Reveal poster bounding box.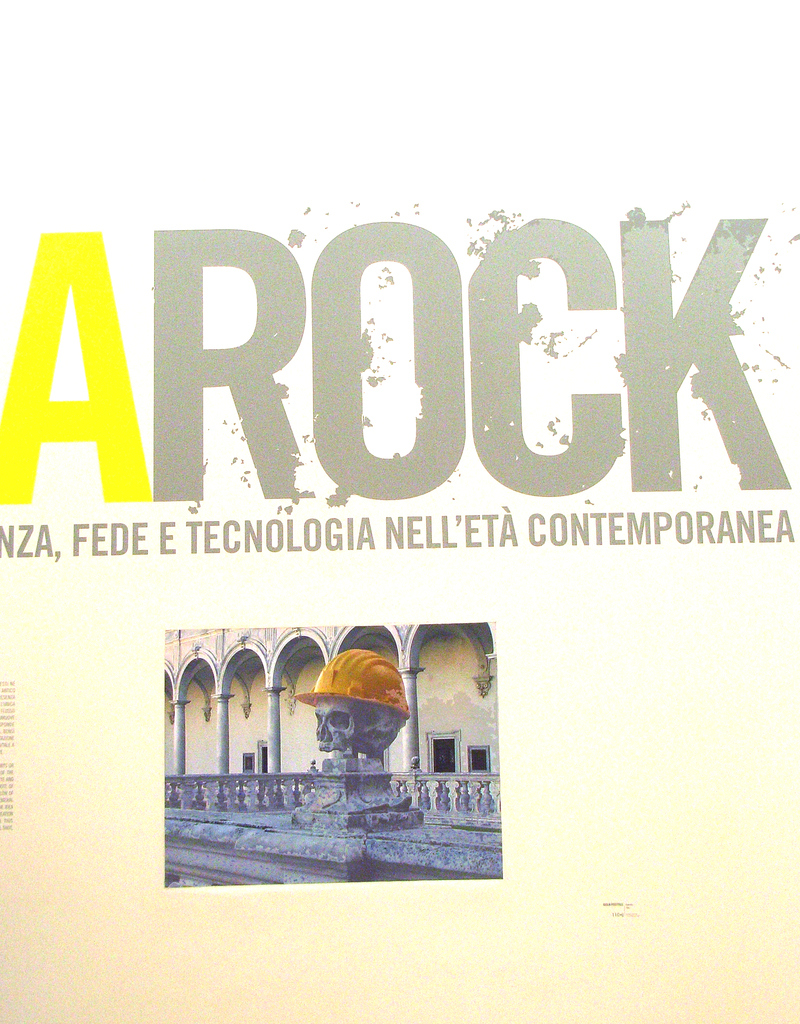
Revealed: (0, 0, 799, 1023).
